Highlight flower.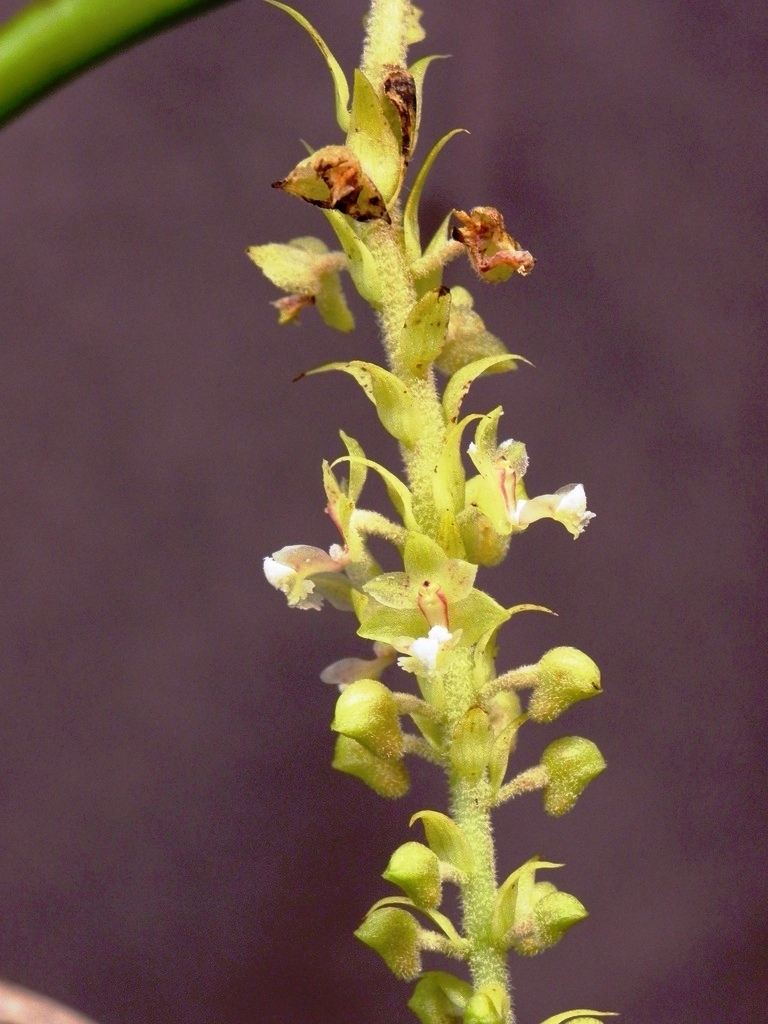
Highlighted region: <bbox>508, 484, 602, 537</bbox>.
